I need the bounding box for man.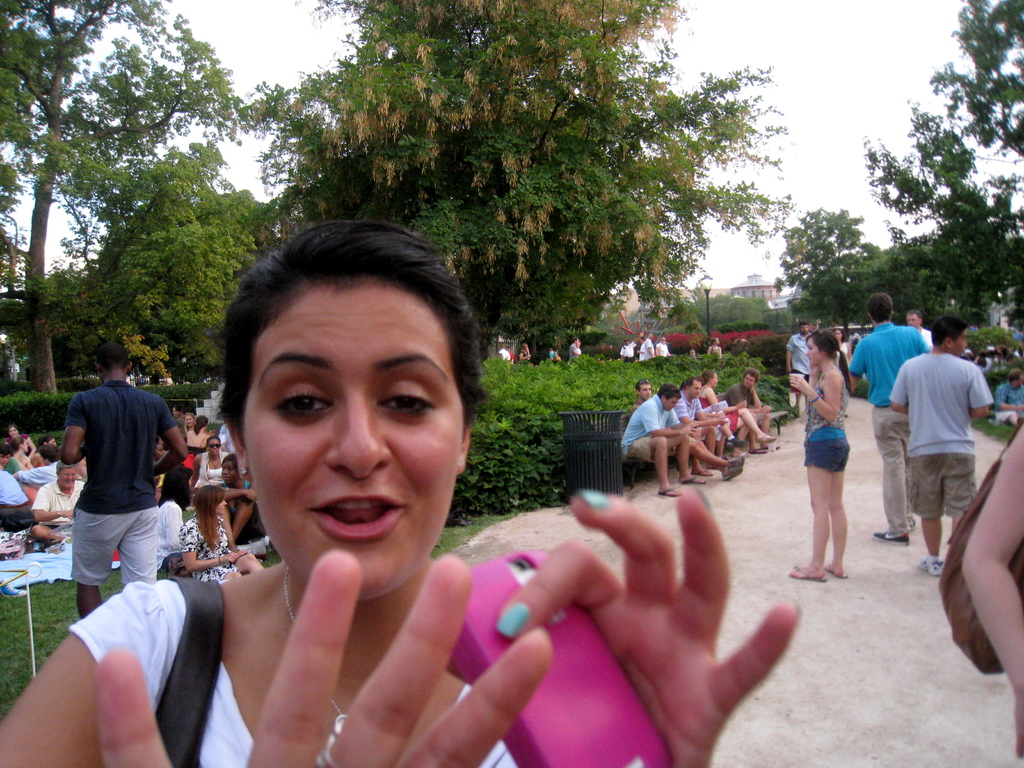
Here it is: [left=0, top=444, right=22, bottom=474].
